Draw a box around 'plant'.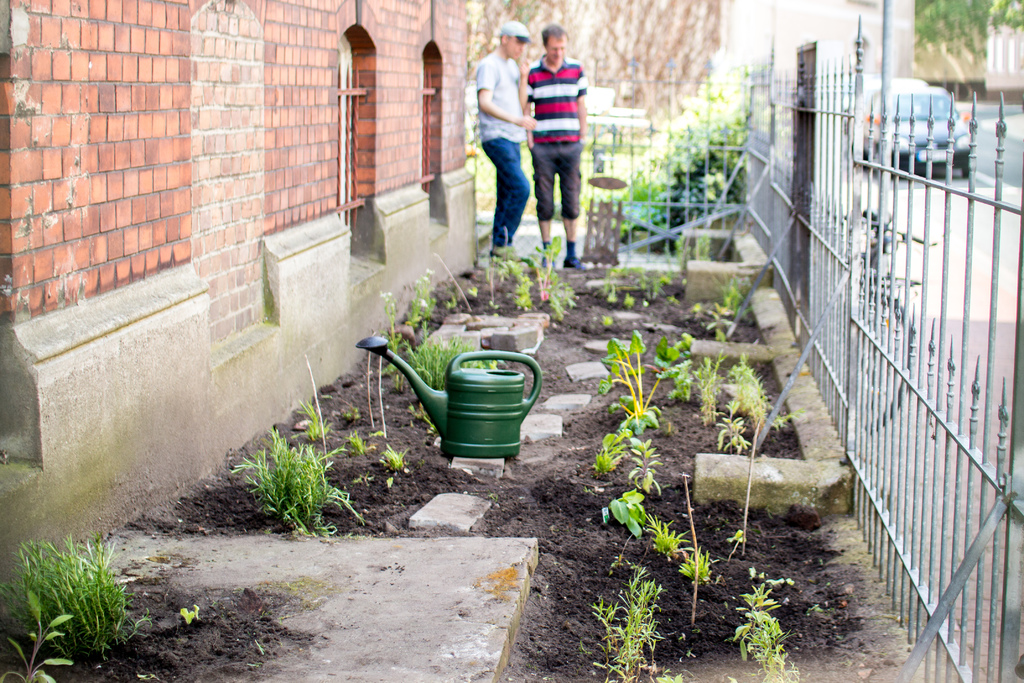
{"left": 714, "top": 413, "right": 756, "bottom": 474}.
